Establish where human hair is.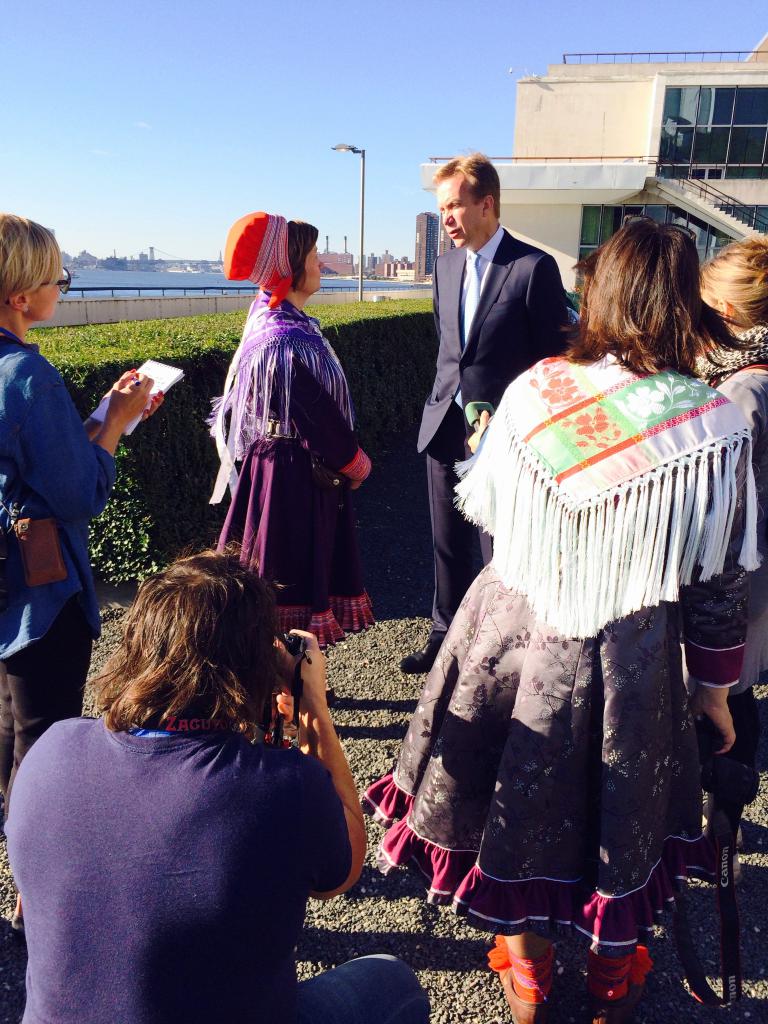
Established at [x1=289, y1=220, x2=322, y2=293].
